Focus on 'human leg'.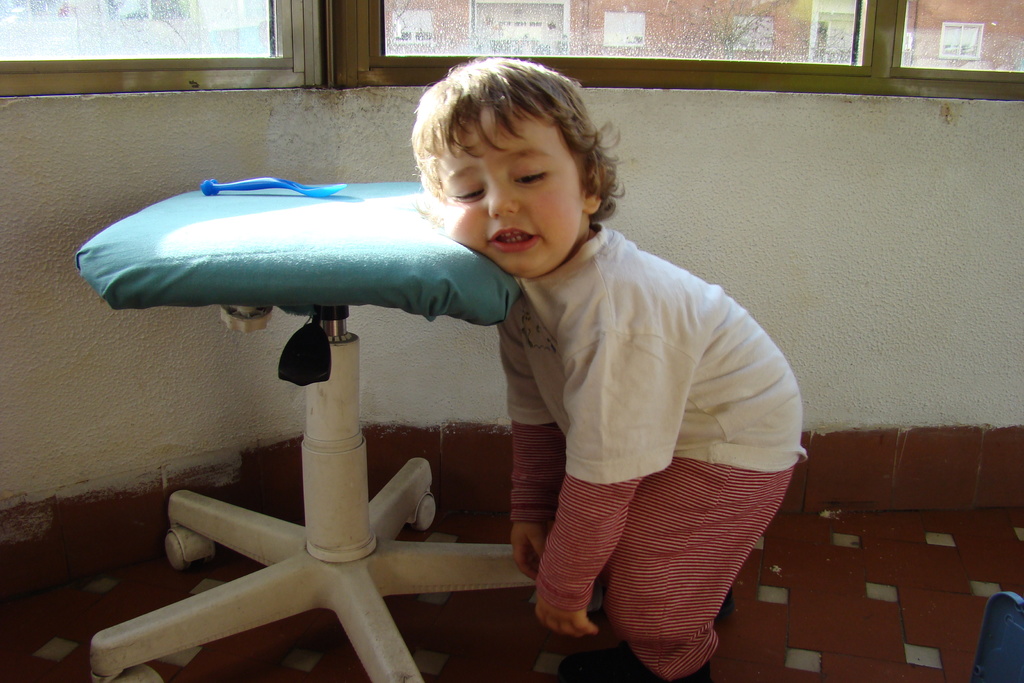
Focused at l=602, t=441, r=786, b=682.
